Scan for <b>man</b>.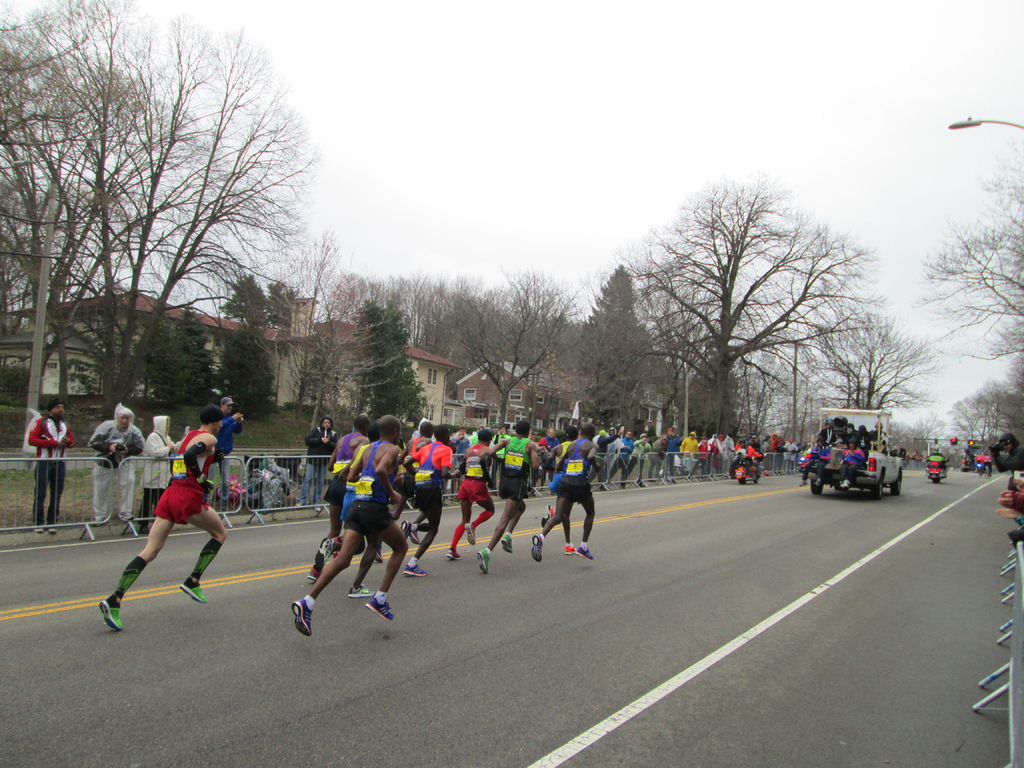
Scan result: bbox=(88, 401, 143, 527).
